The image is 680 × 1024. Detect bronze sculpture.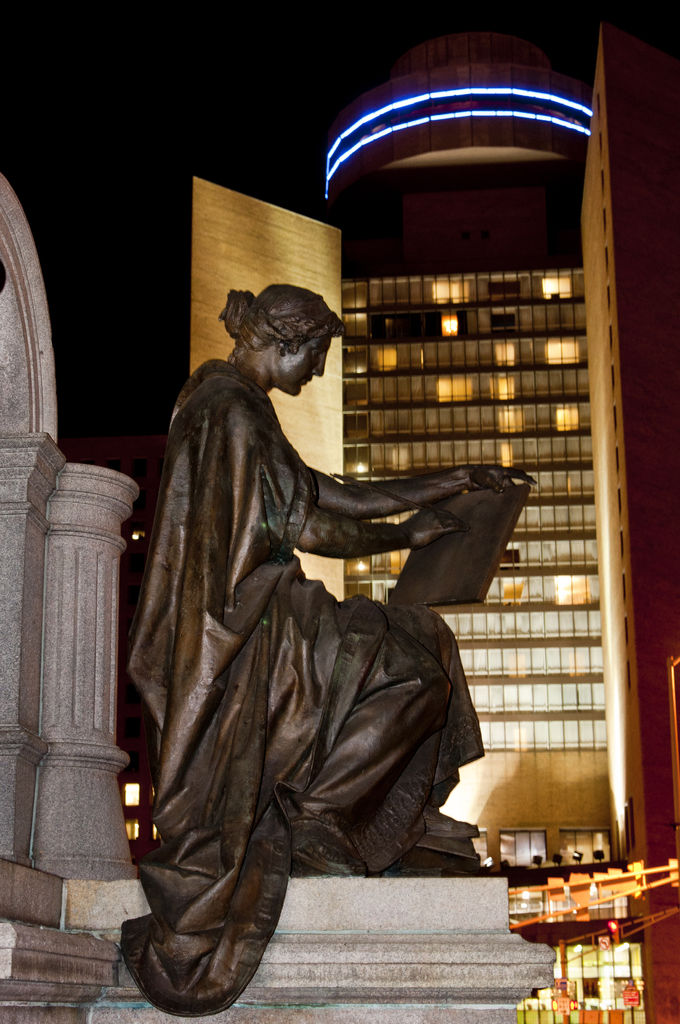
Detection: bbox(116, 233, 542, 977).
